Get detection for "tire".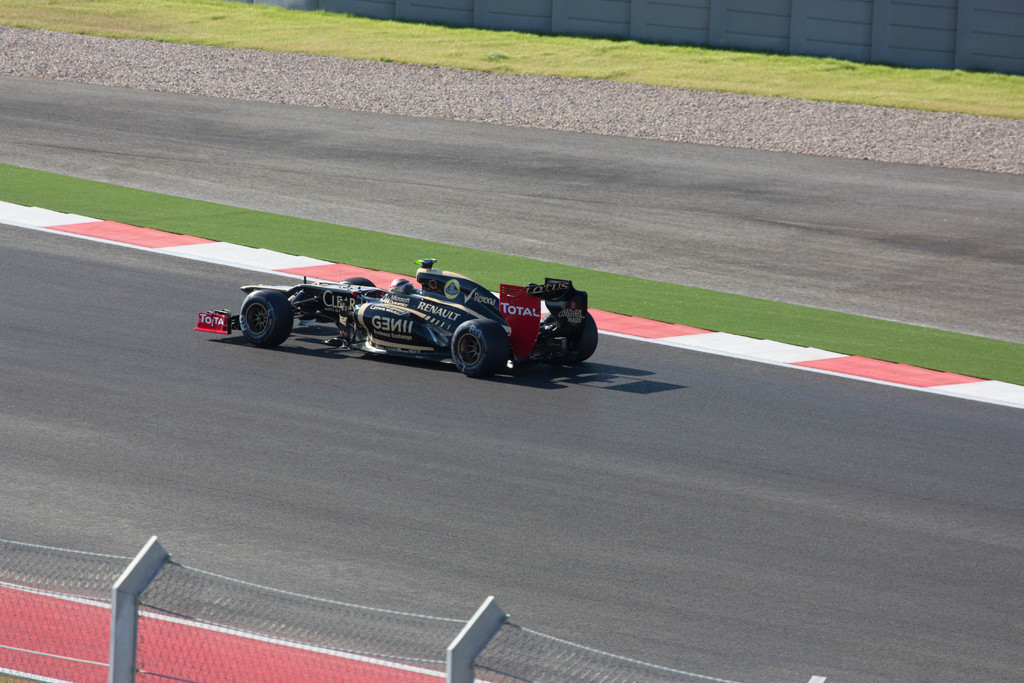
Detection: <region>234, 282, 294, 350</region>.
